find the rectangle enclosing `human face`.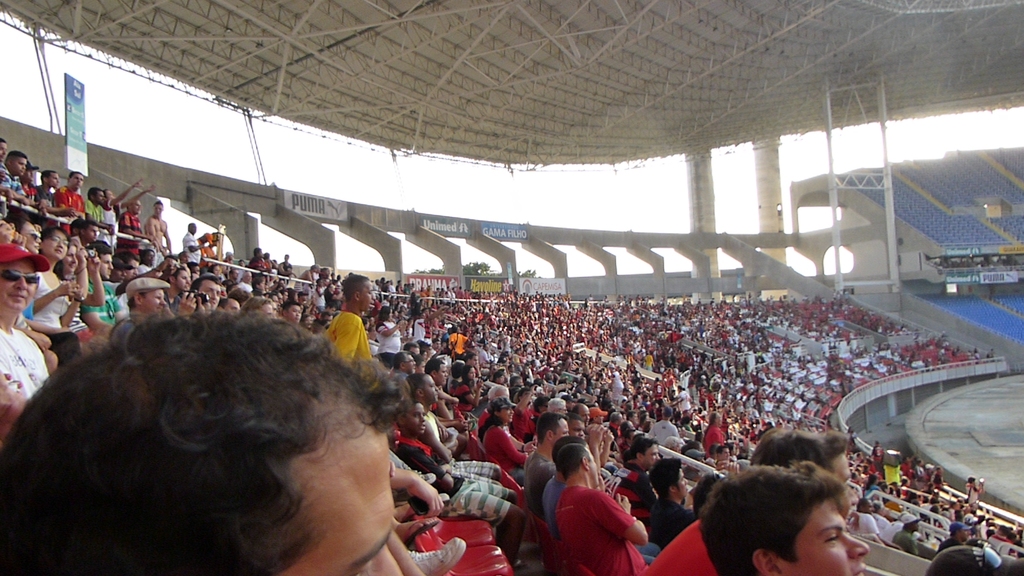
(283,422,401,575).
